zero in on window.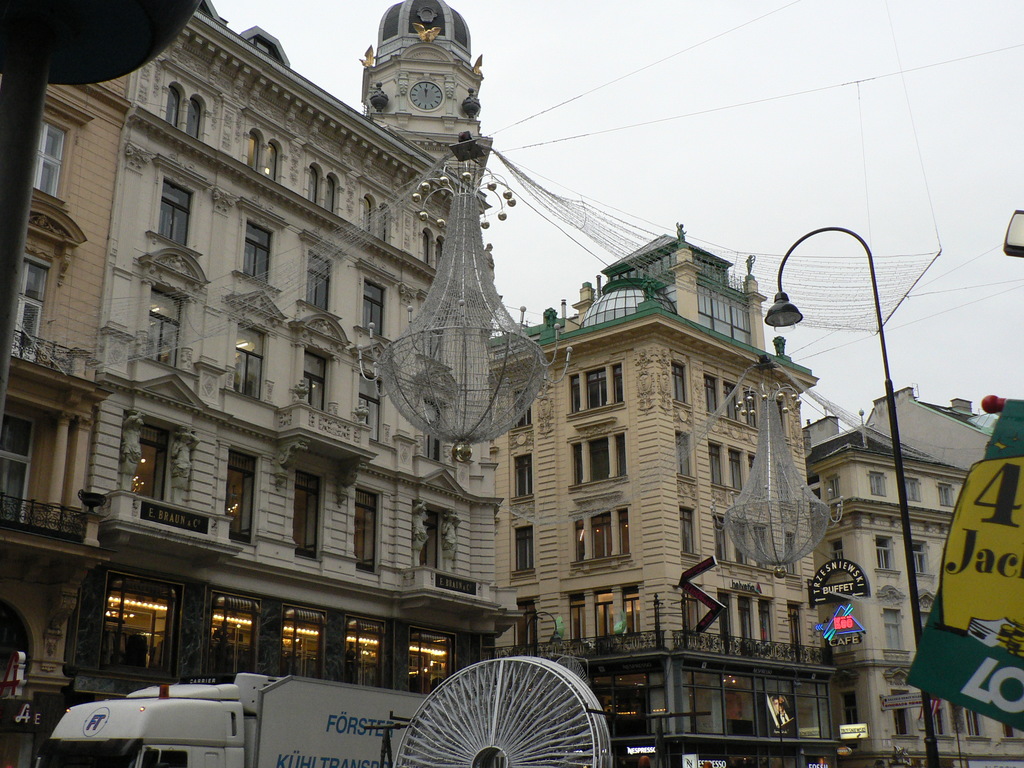
Zeroed in: region(1, 420, 34, 531).
